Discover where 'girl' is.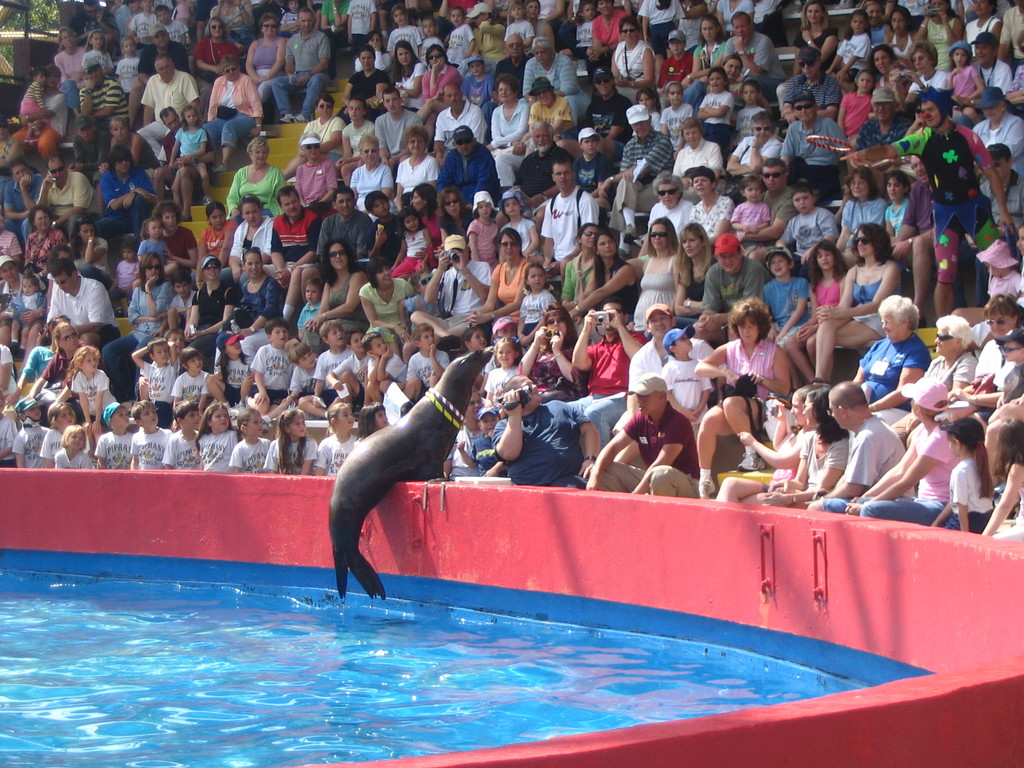
Discovered at (x1=55, y1=428, x2=96, y2=470).
